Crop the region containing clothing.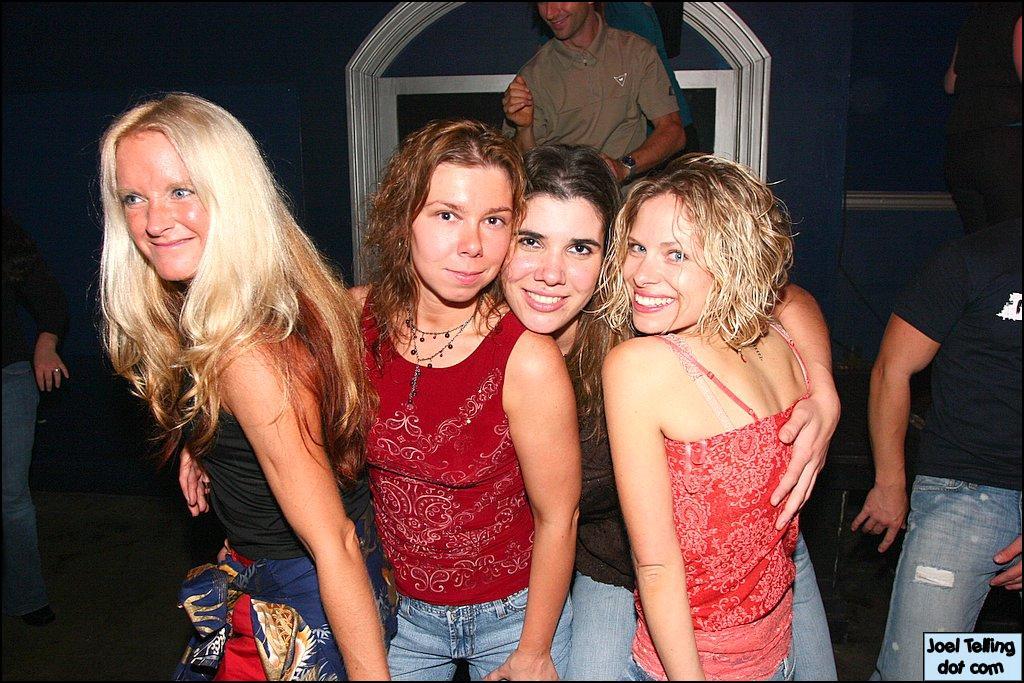
Crop region: 565:254:847:682.
